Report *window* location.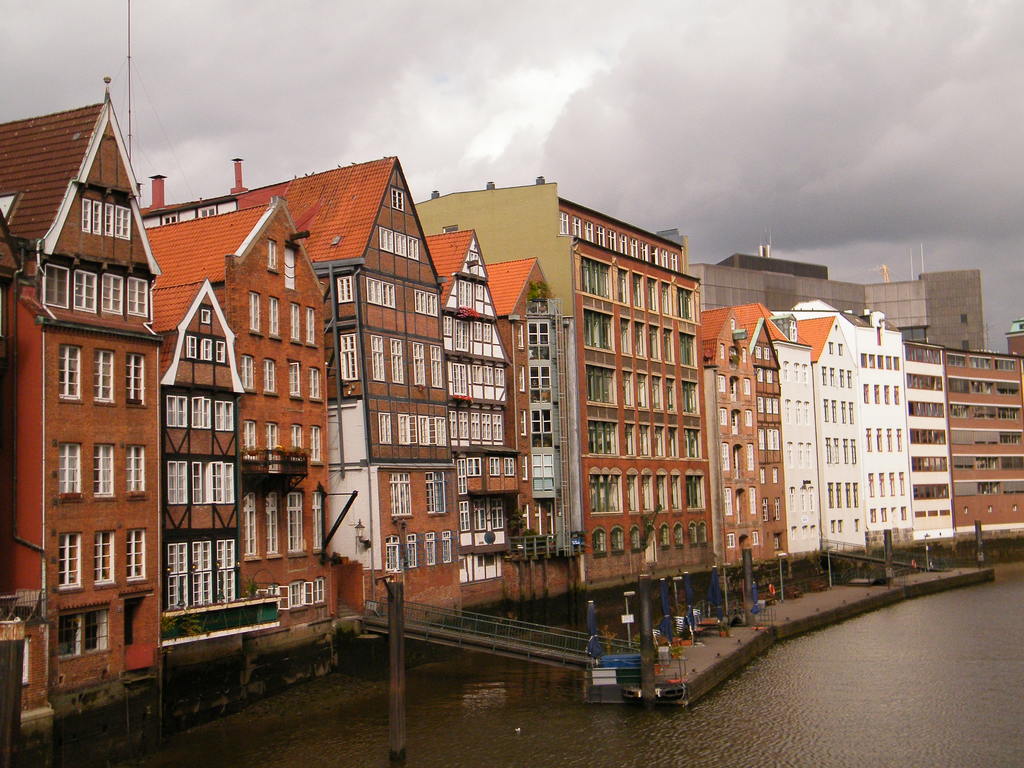
Report: rect(858, 379, 906, 405).
